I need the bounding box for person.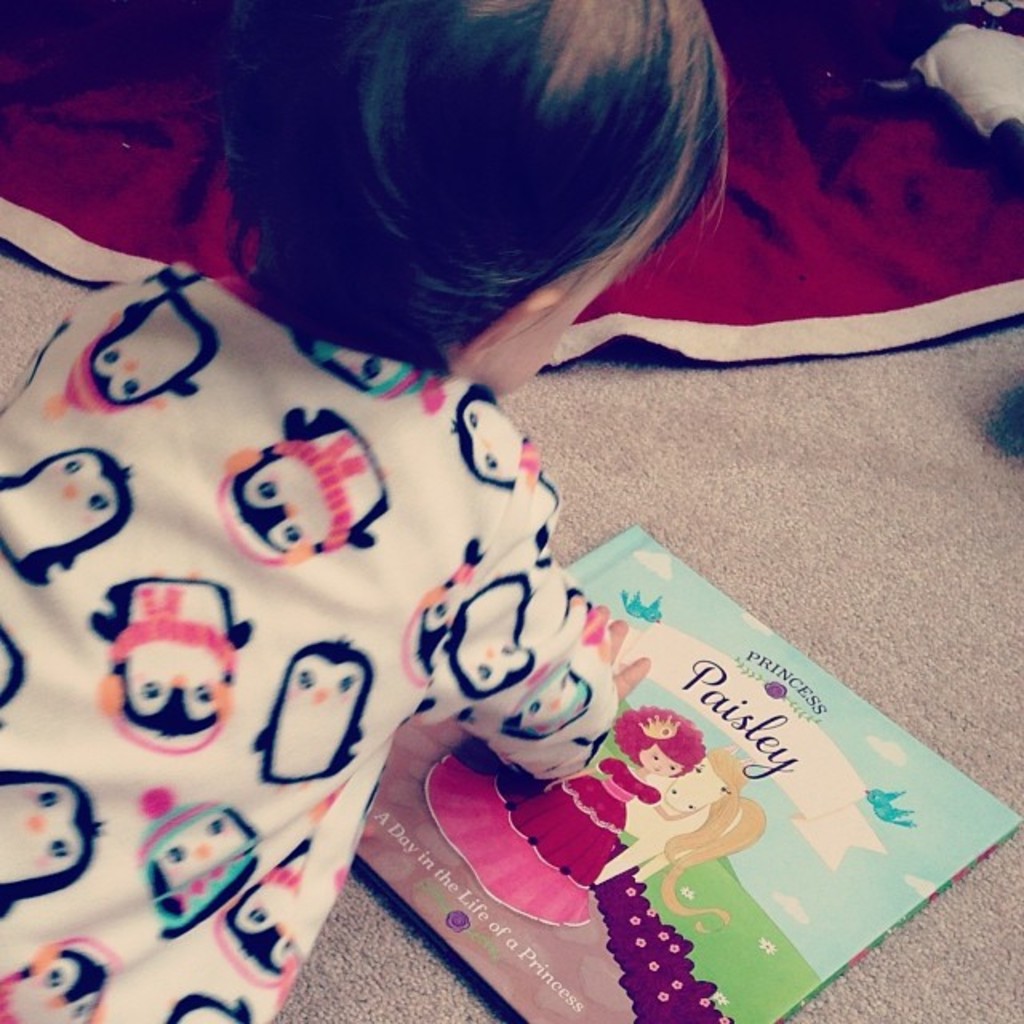
Here it is: pyautogui.locateOnScreen(0, 0, 734, 1022).
